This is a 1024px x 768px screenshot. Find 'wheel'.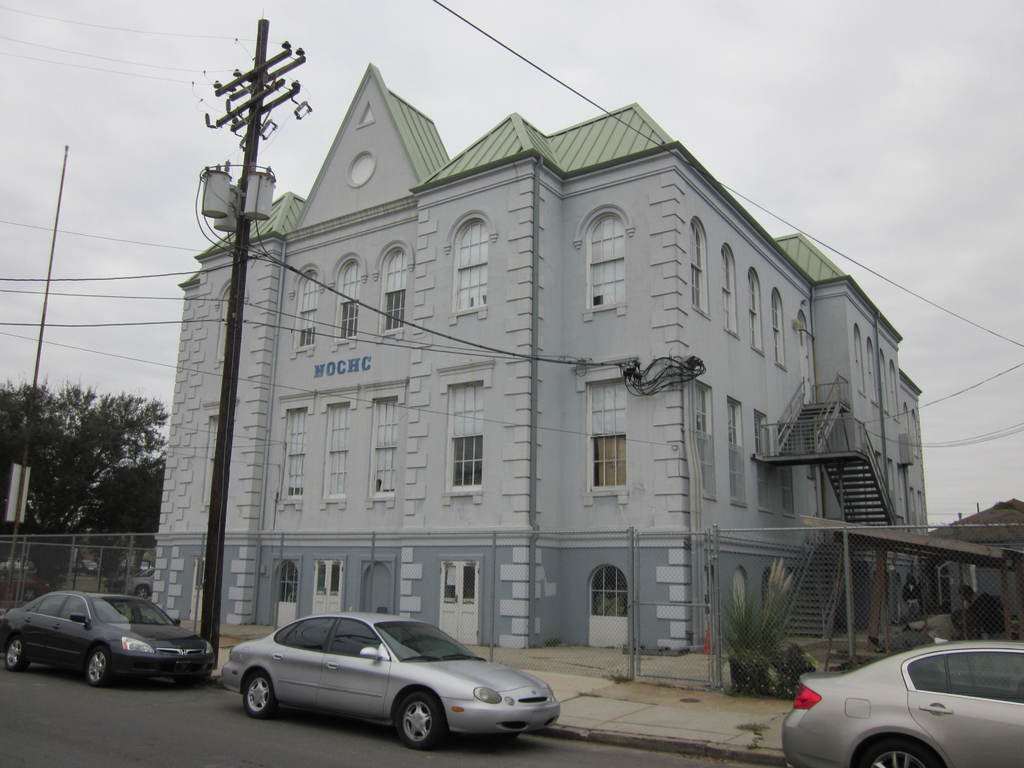
Bounding box: box(241, 668, 276, 720).
